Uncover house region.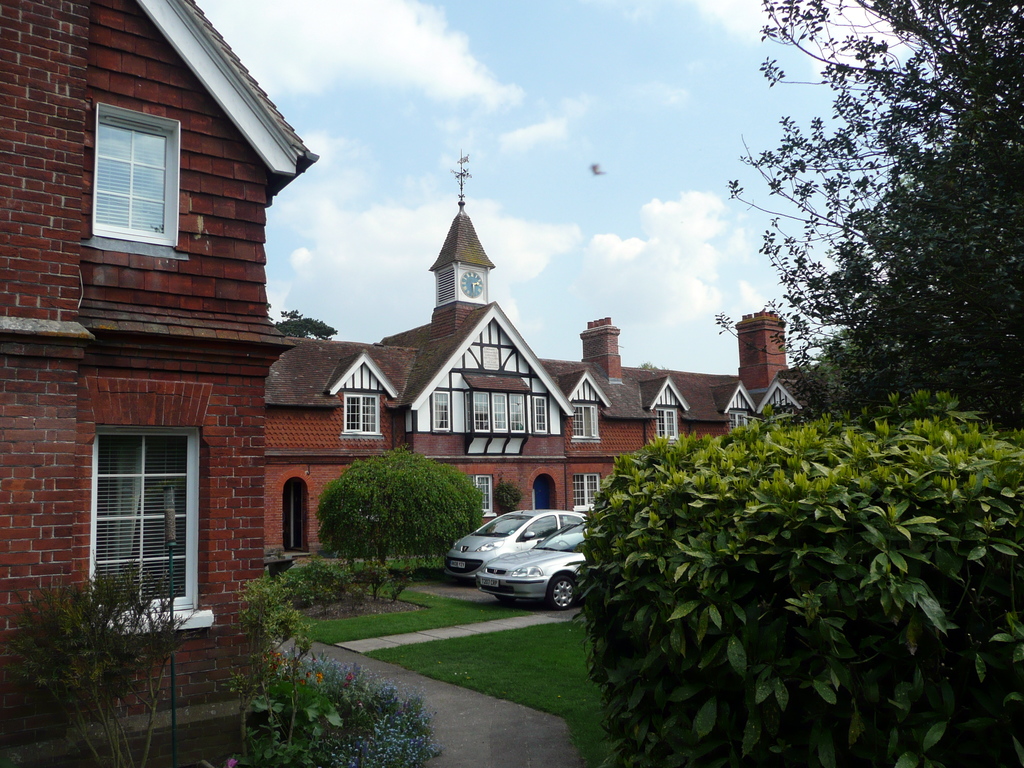
Uncovered: crop(79, 97, 739, 627).
